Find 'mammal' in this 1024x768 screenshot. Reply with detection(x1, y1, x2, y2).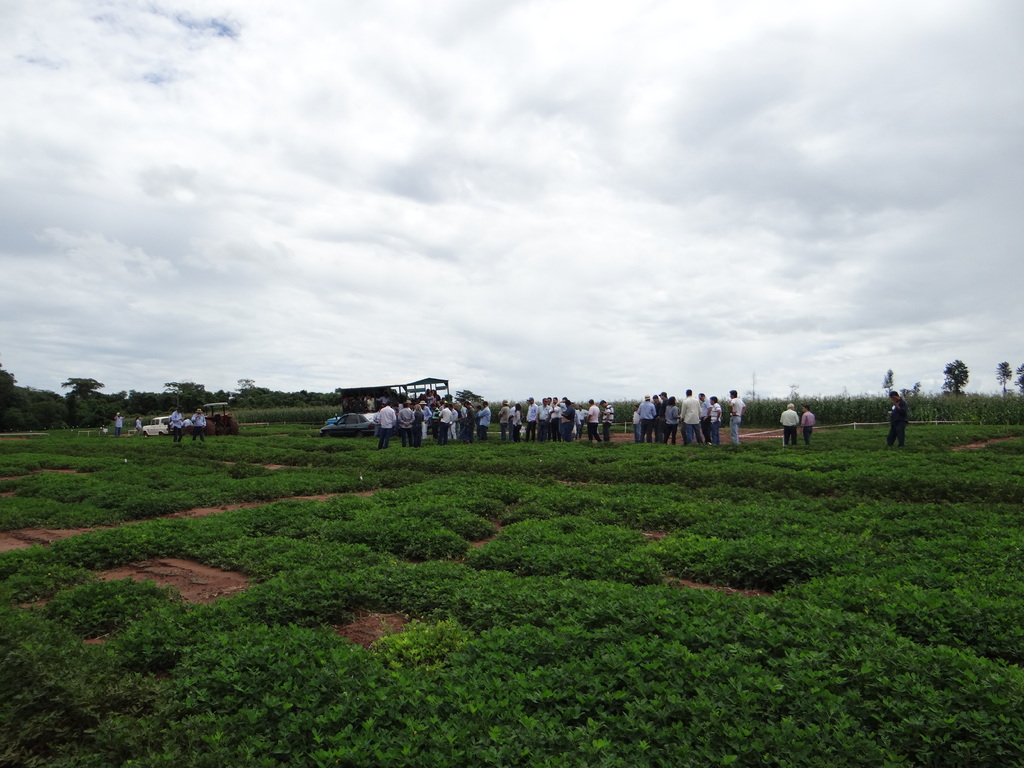
detection(184, 413, 190, 434).
